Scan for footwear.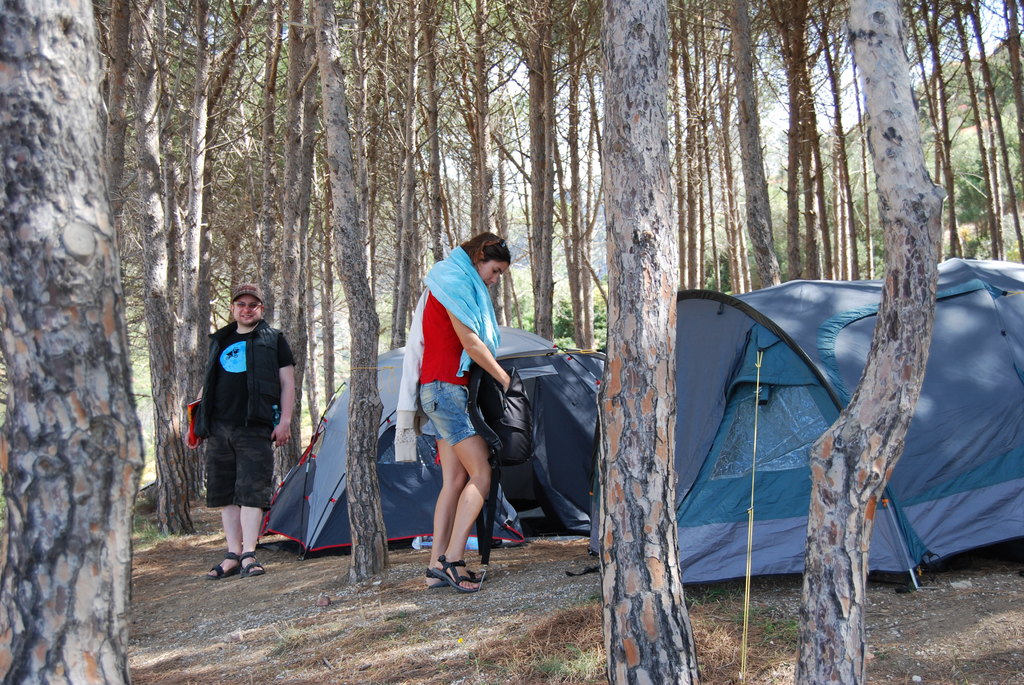
Scan result: select_region(419, 565, 483, 591).
